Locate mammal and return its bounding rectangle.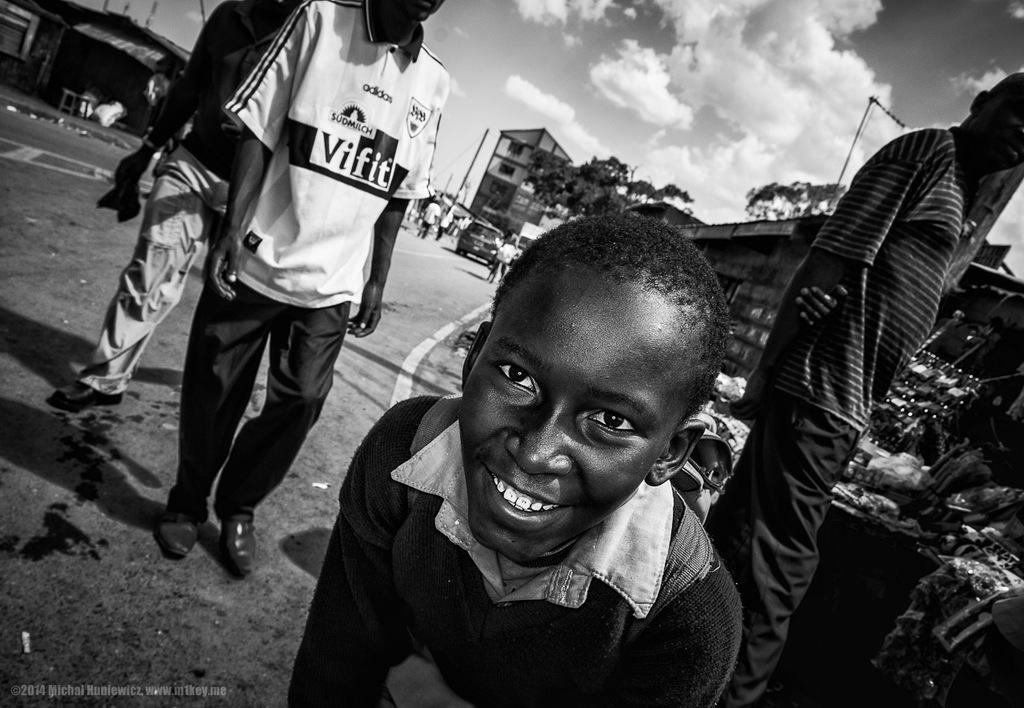
select_region(726, 71, 1023, 707).
